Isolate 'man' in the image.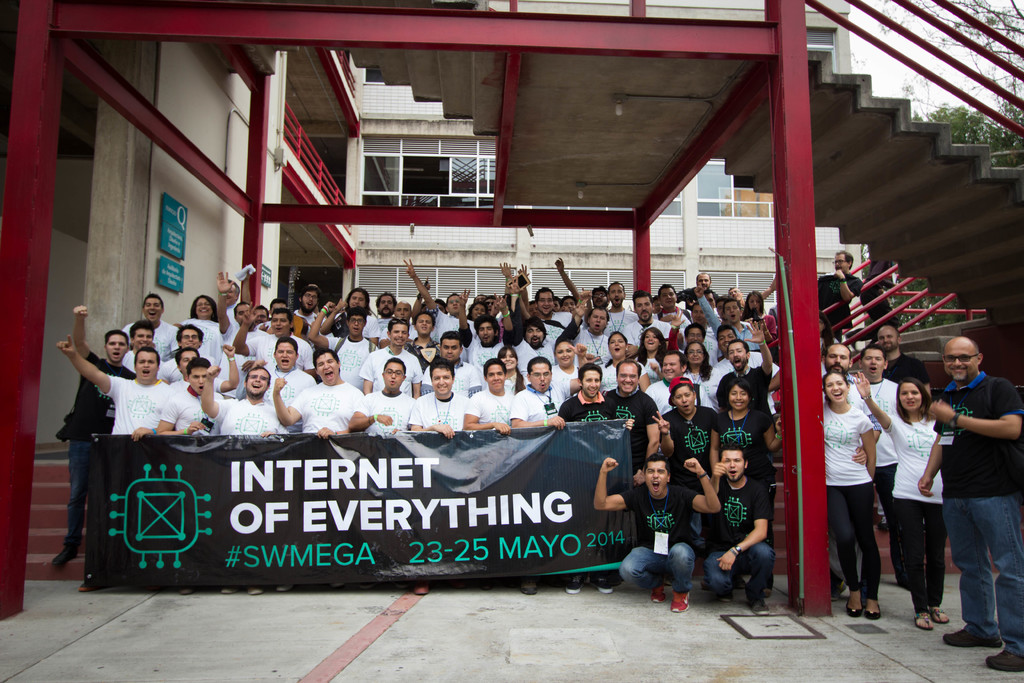
Isolated region: 454,294,506,365.
